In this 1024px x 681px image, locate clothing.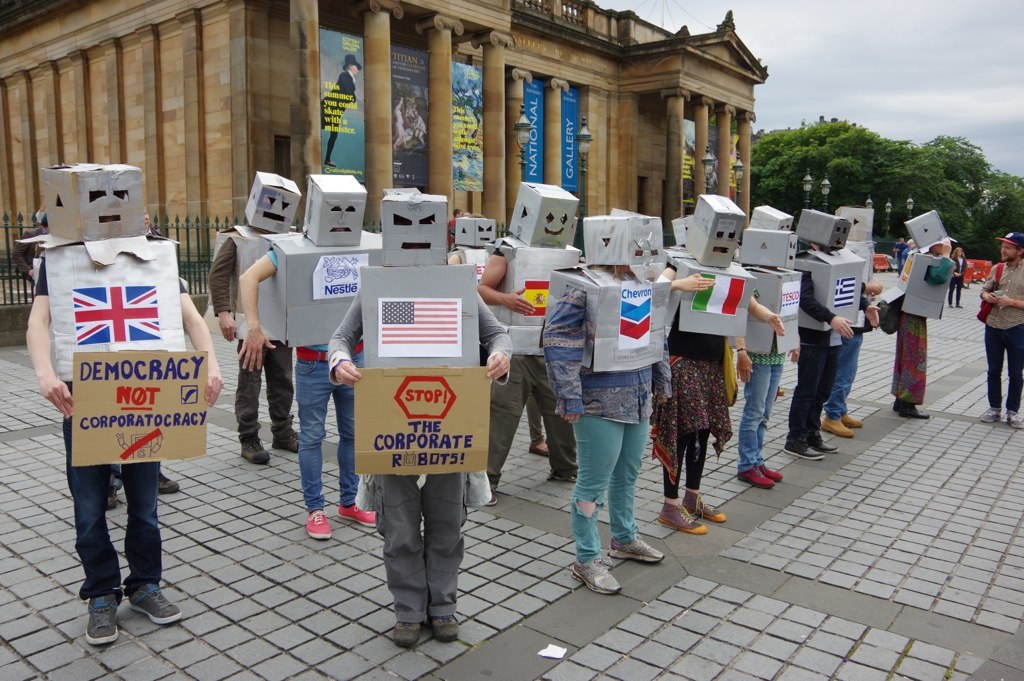
Bounding box: BBox(274, 234, 374, 513).
